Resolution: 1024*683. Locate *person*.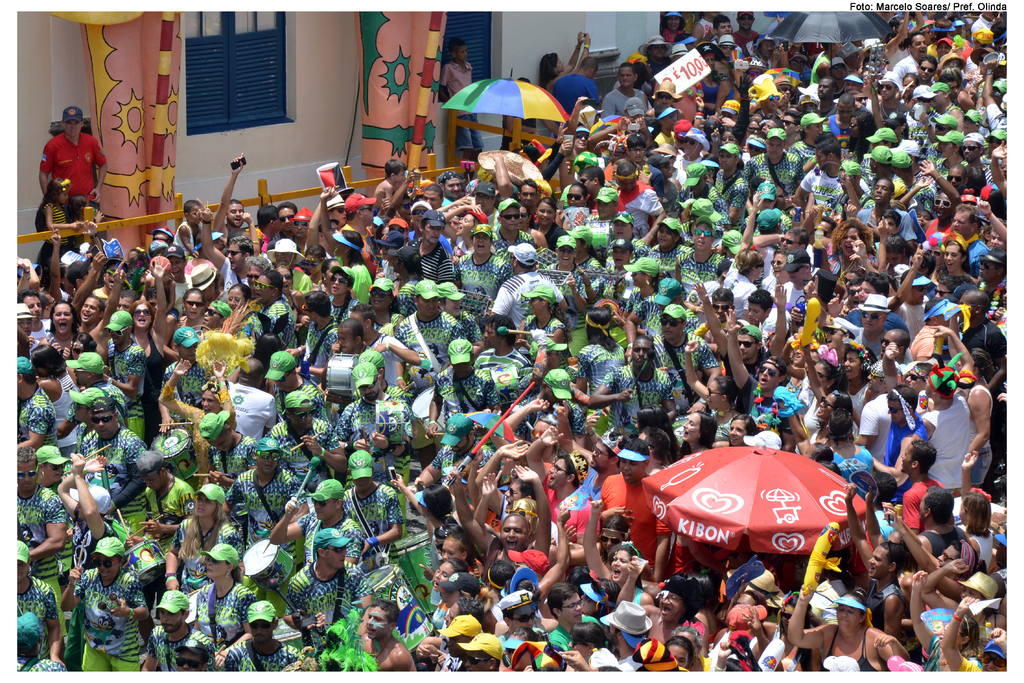
<box>26,95,93,231</box>.
